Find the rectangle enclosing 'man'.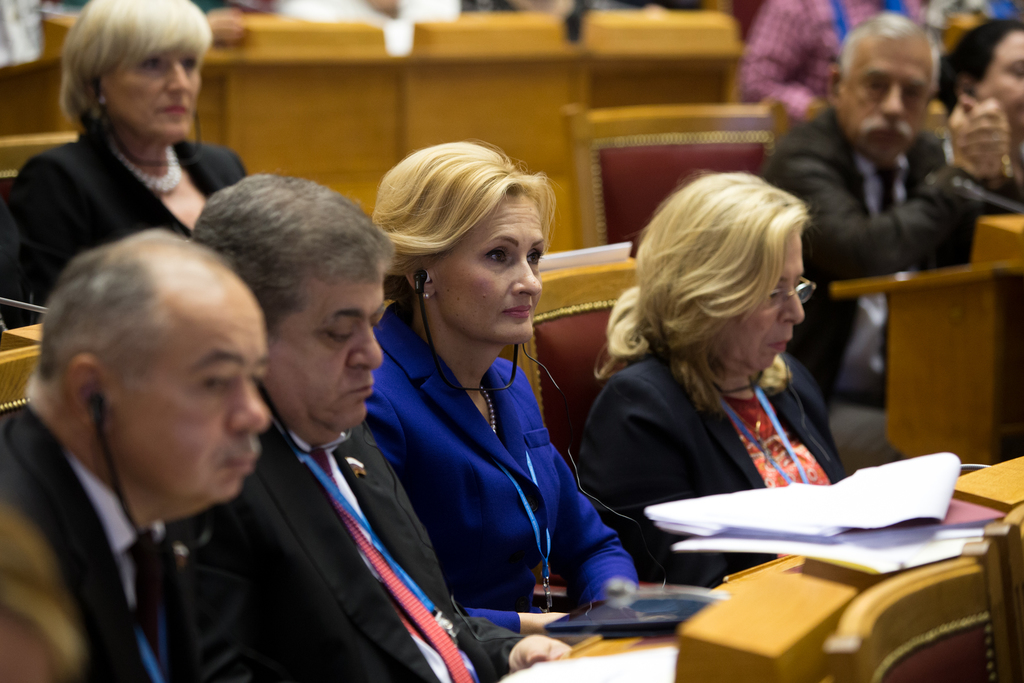
x1=762 y1=14 x2=1023 y2=473.
